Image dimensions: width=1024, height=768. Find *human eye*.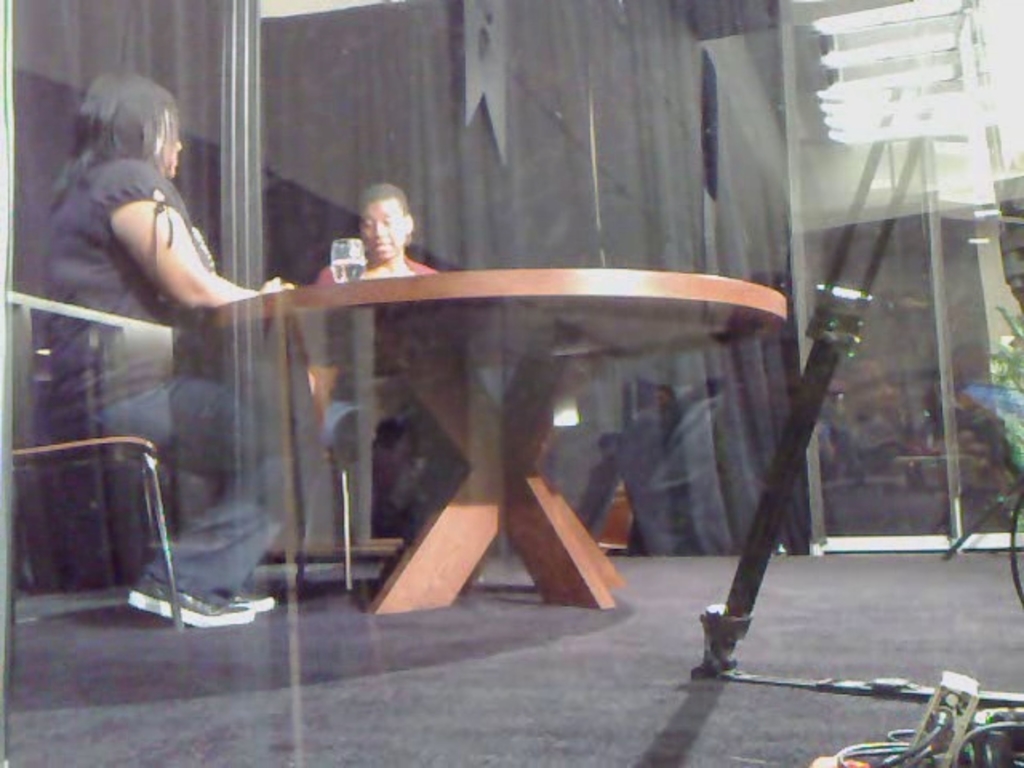
bbox=[363, 218, 373, 227].
